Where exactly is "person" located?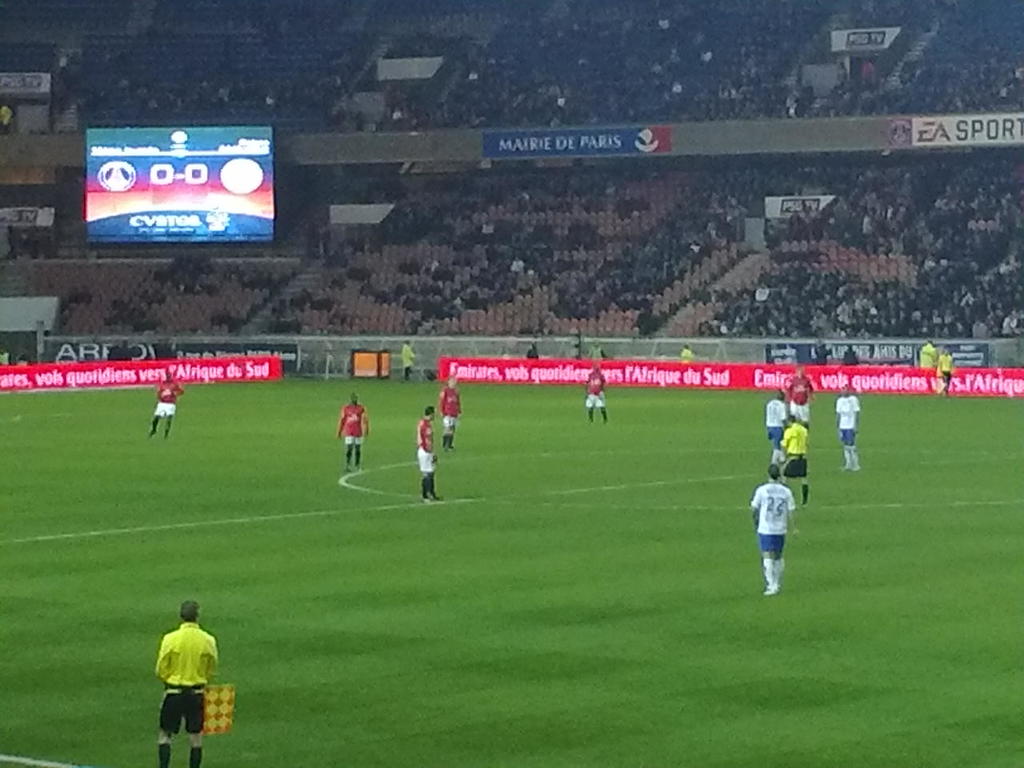
Its bounding box is crop(438, 372, 459, 454).
